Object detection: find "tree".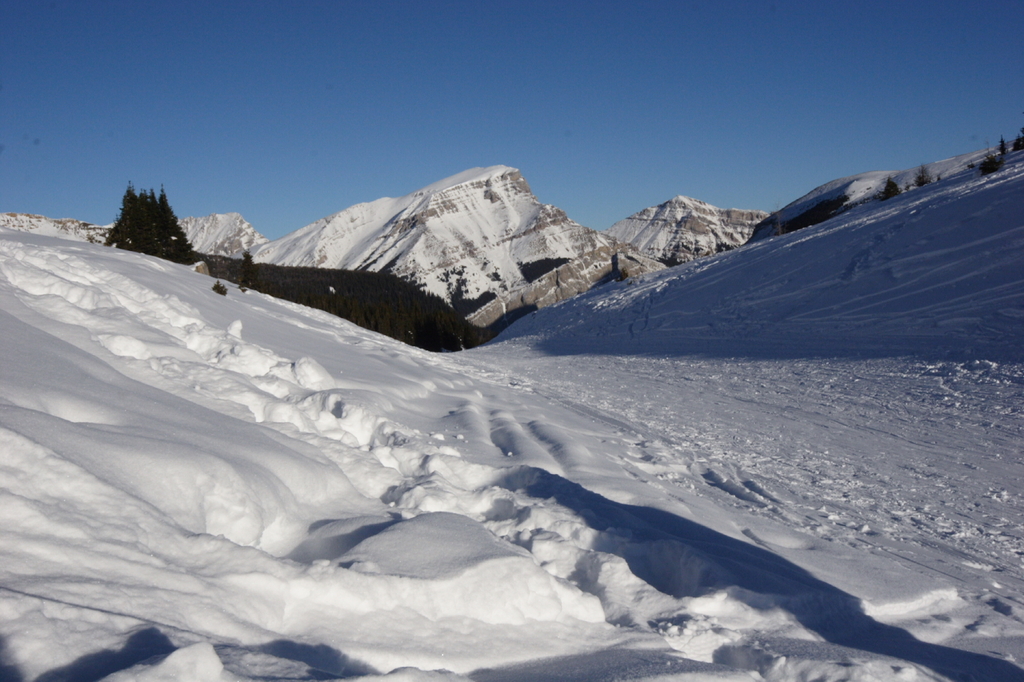
bbox=[908, 157, 930, 187].
